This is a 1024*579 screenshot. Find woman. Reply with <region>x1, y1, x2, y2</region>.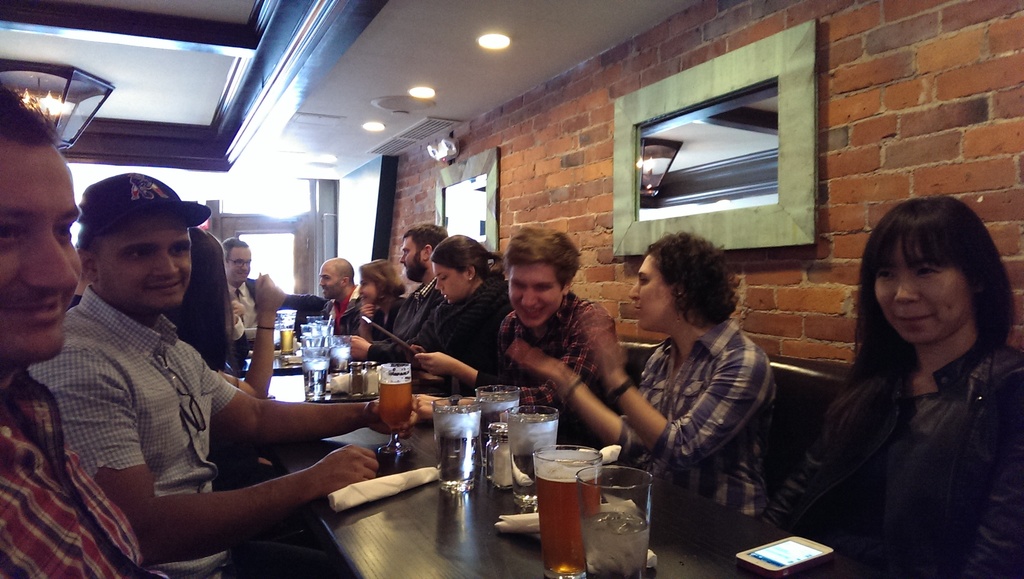
<region>355, 258, 415, 345</region>.
